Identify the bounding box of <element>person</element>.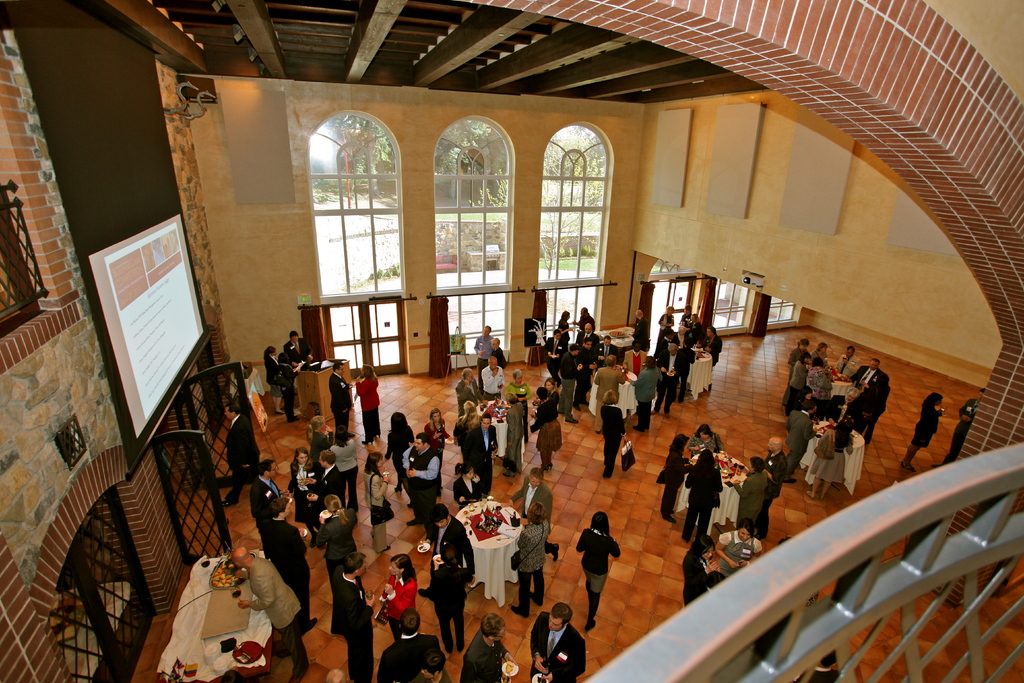
left=809, top=357, right=830, bottom=401.
